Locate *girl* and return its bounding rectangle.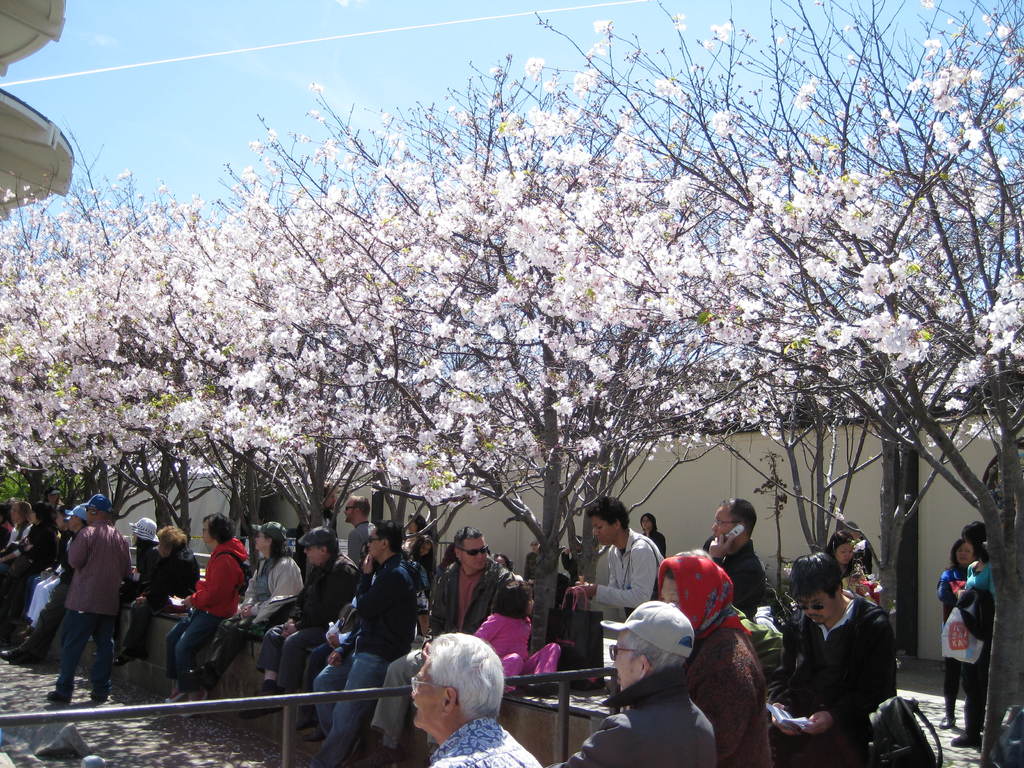
Rect(471, 580, 563, 701).
